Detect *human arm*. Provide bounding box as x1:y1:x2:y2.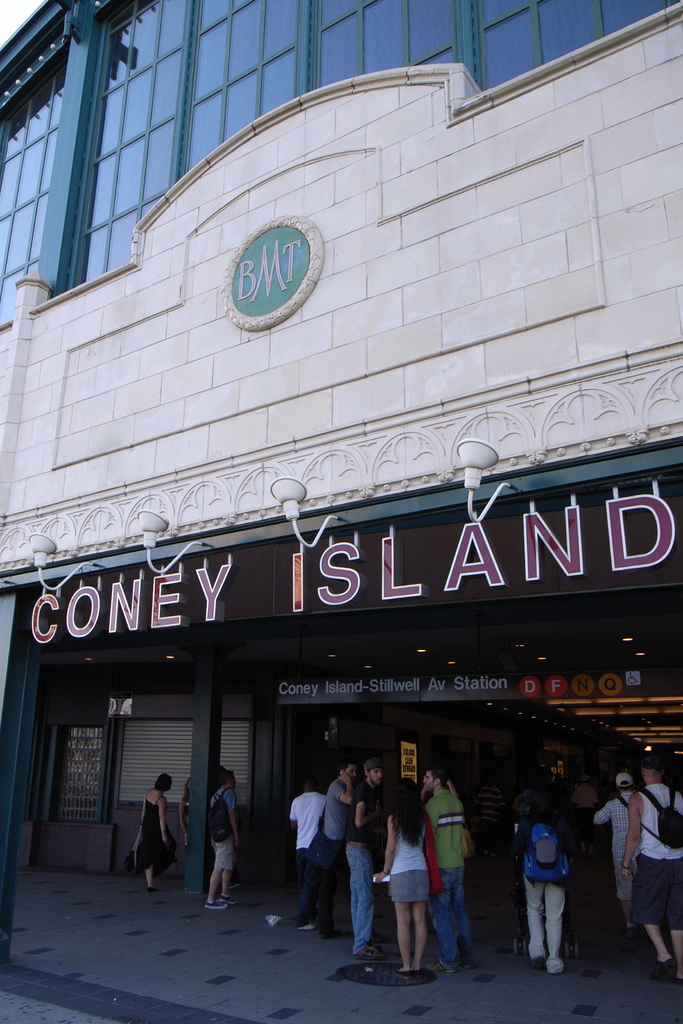
422:810:434:863.
